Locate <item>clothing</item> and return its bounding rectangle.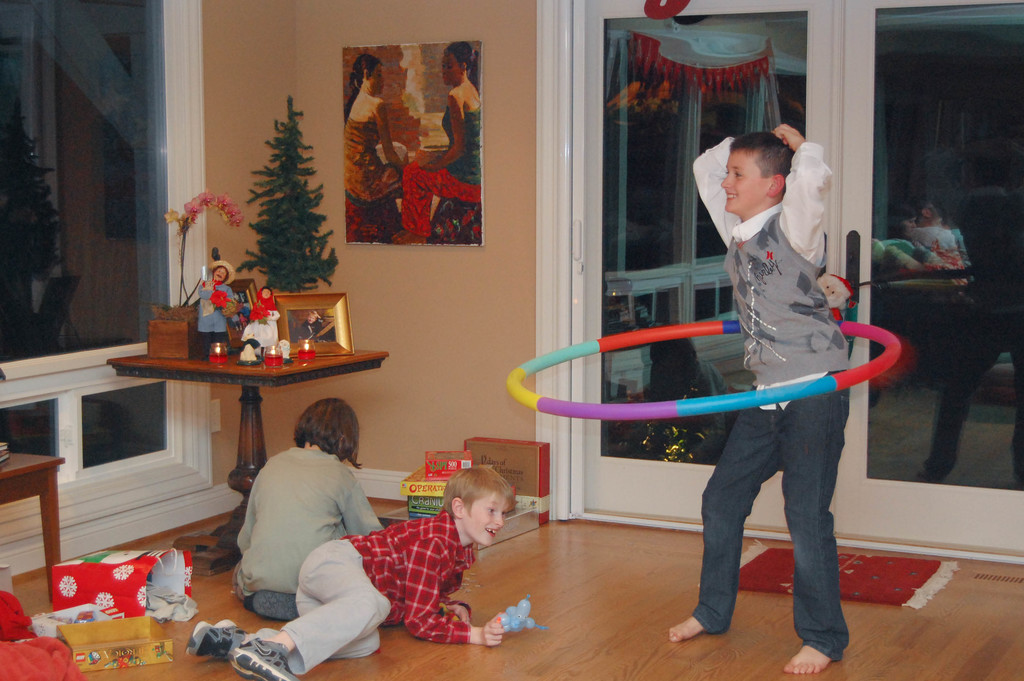
x1=396, y1=104, x2=484, y2=246.
